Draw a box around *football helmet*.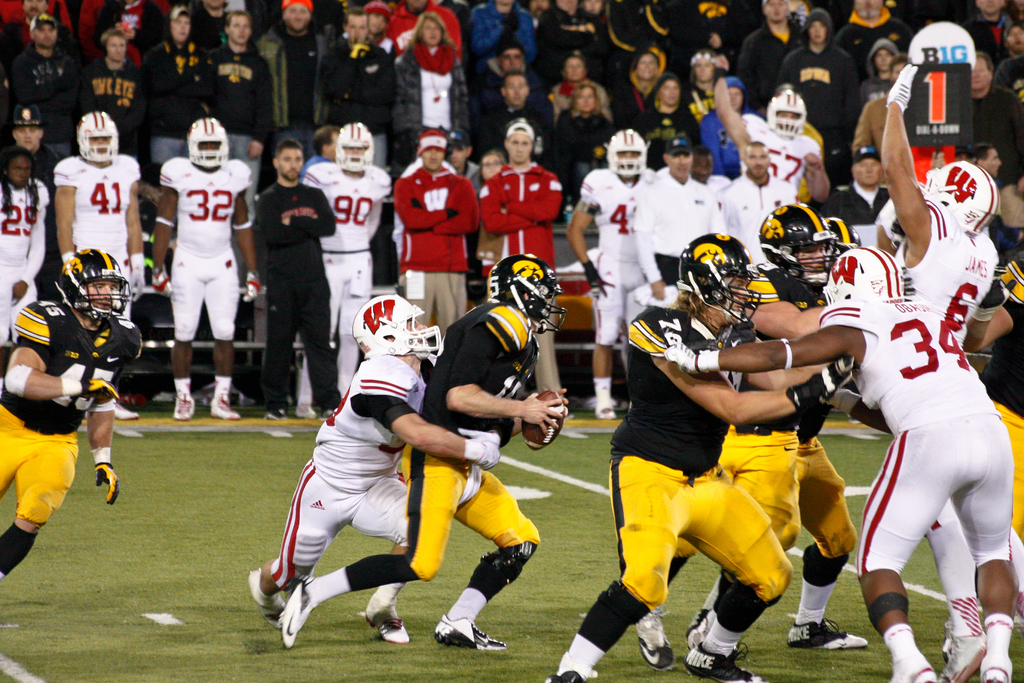
673,228,764,329.
